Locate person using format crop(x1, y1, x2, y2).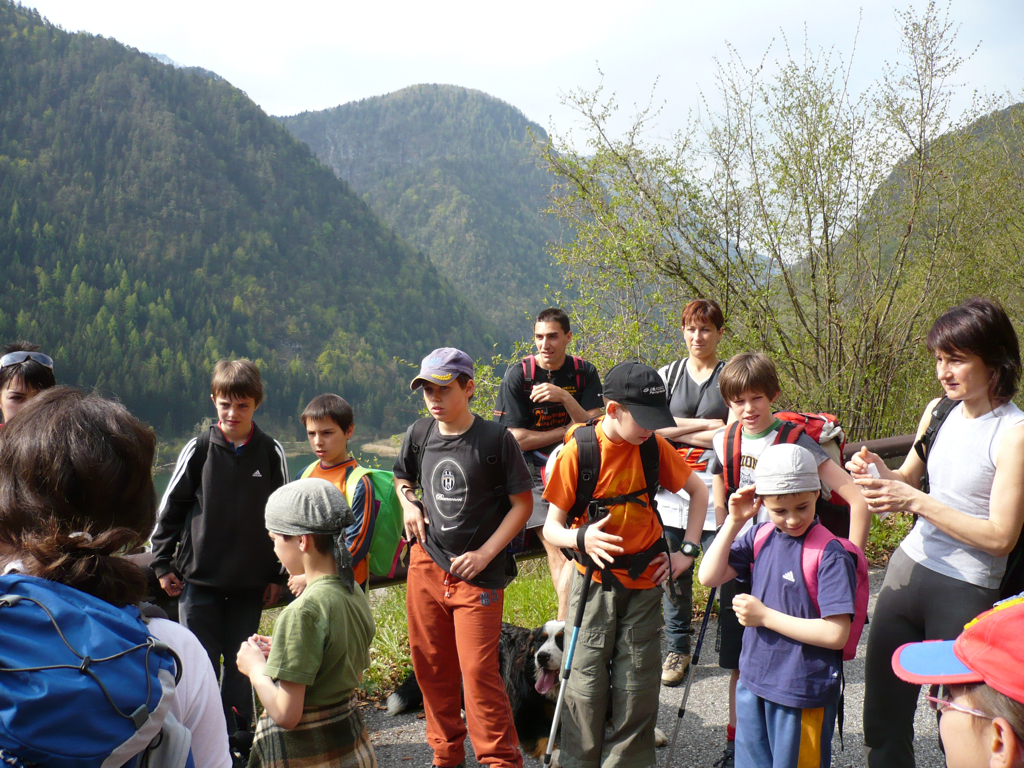
crop(232, 478, 372, 767).
